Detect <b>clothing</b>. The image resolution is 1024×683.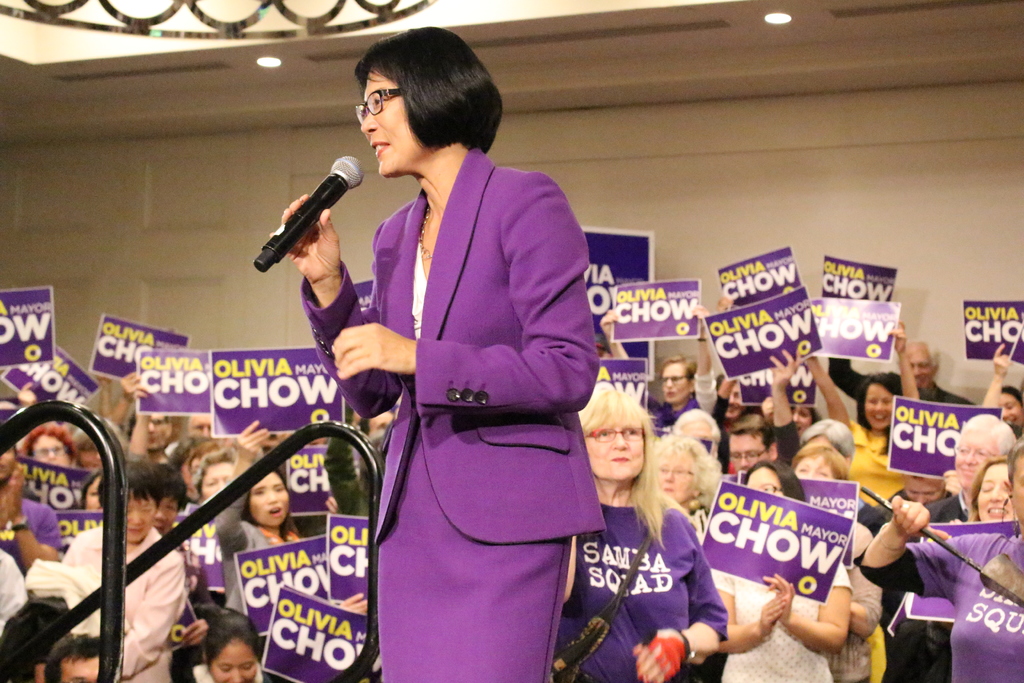
{"x1": 54, "y1": 513, "x2": 180, "y2": 682}.
